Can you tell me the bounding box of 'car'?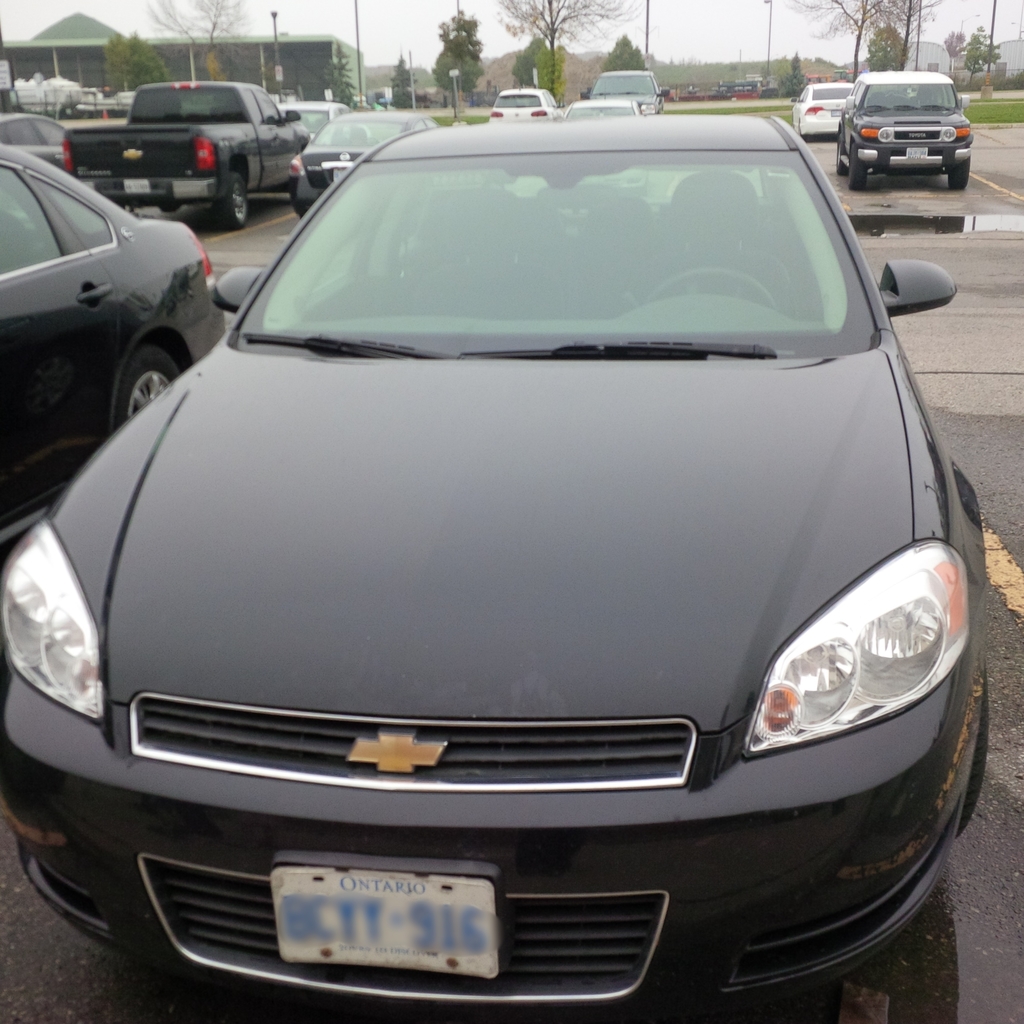
pyautogui.locateOnScreen(28, 90, 1006, 981).
